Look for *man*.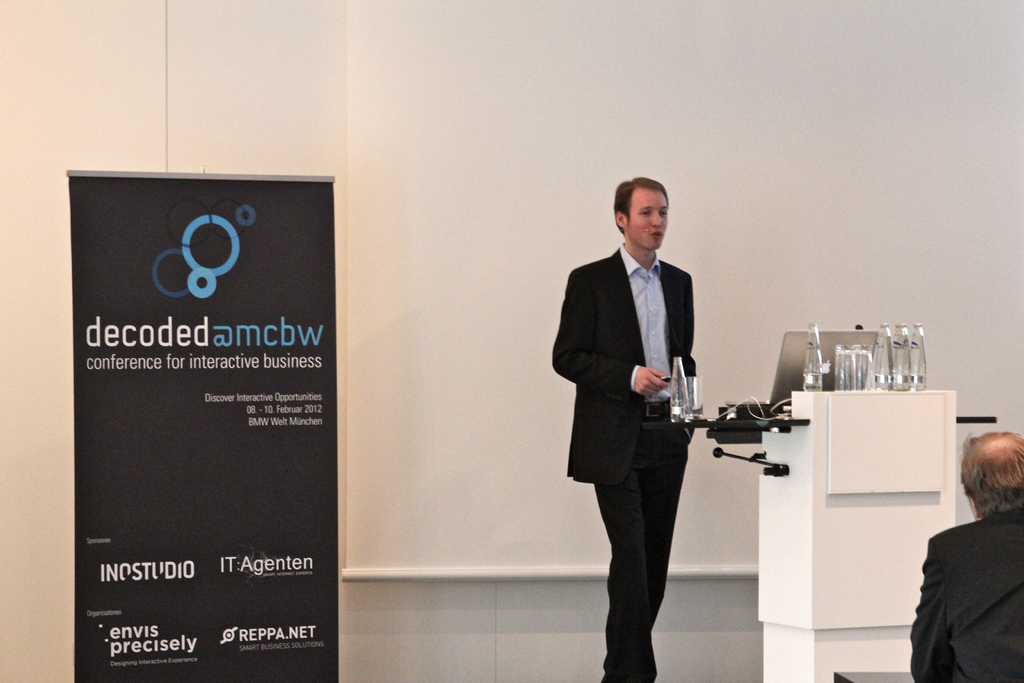
Found: 549 176 698 682.
